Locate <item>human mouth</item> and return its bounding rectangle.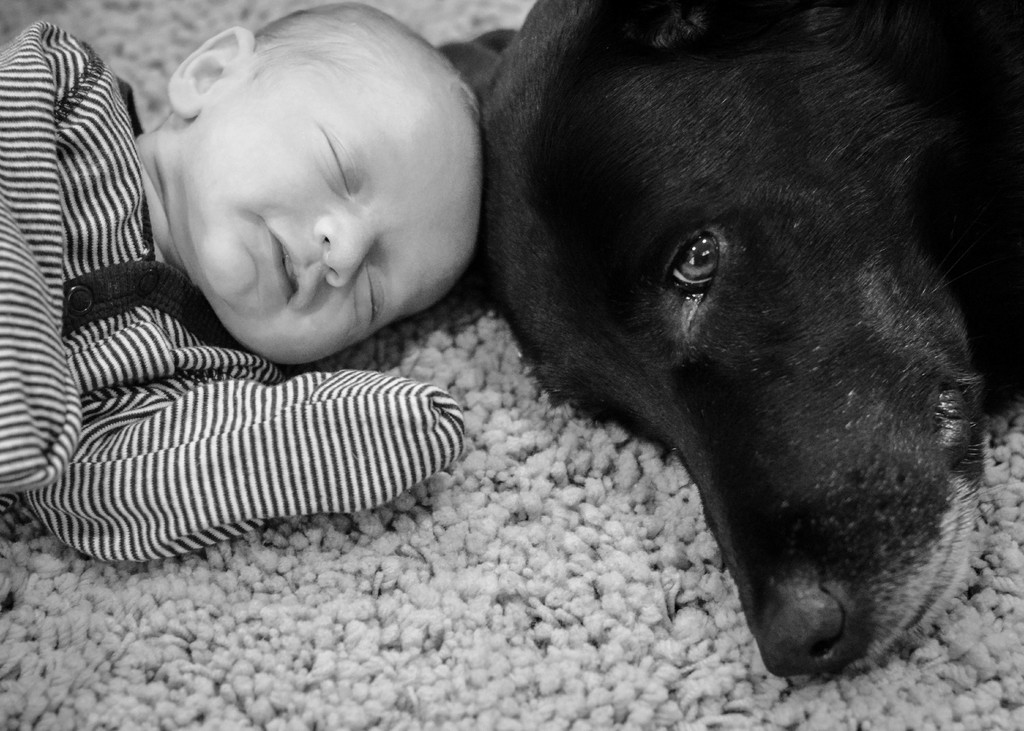
270,218,303,309.
